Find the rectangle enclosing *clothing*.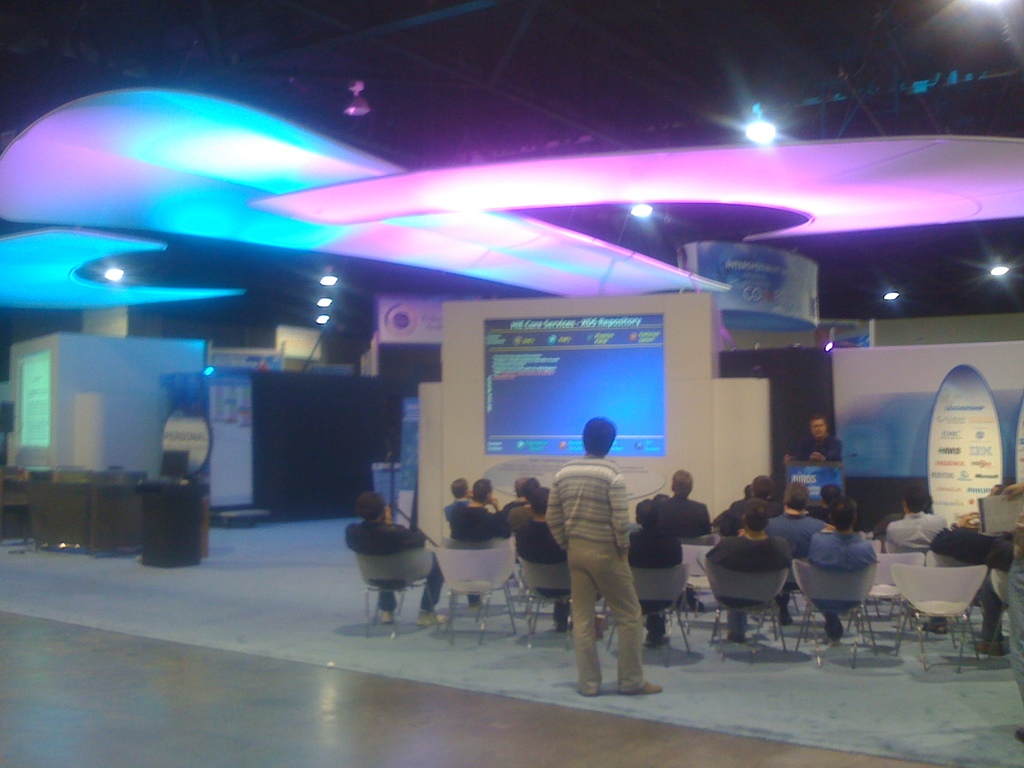
l=554, t=445, r=680, b=667.
